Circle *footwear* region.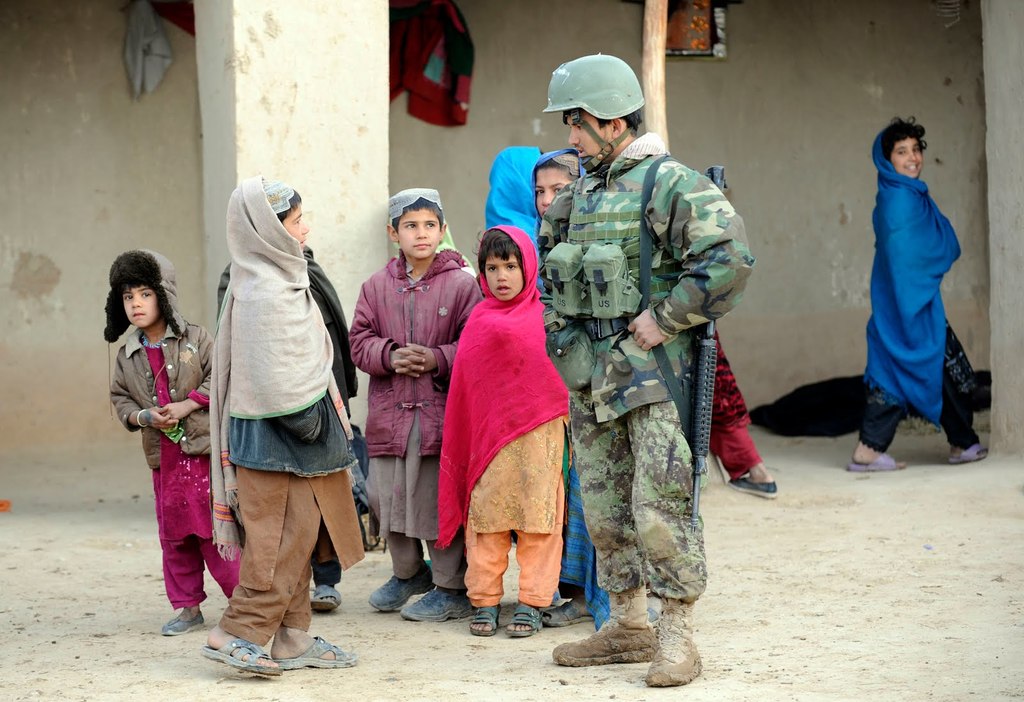
Region: detection(160, 607, 206, 639).
